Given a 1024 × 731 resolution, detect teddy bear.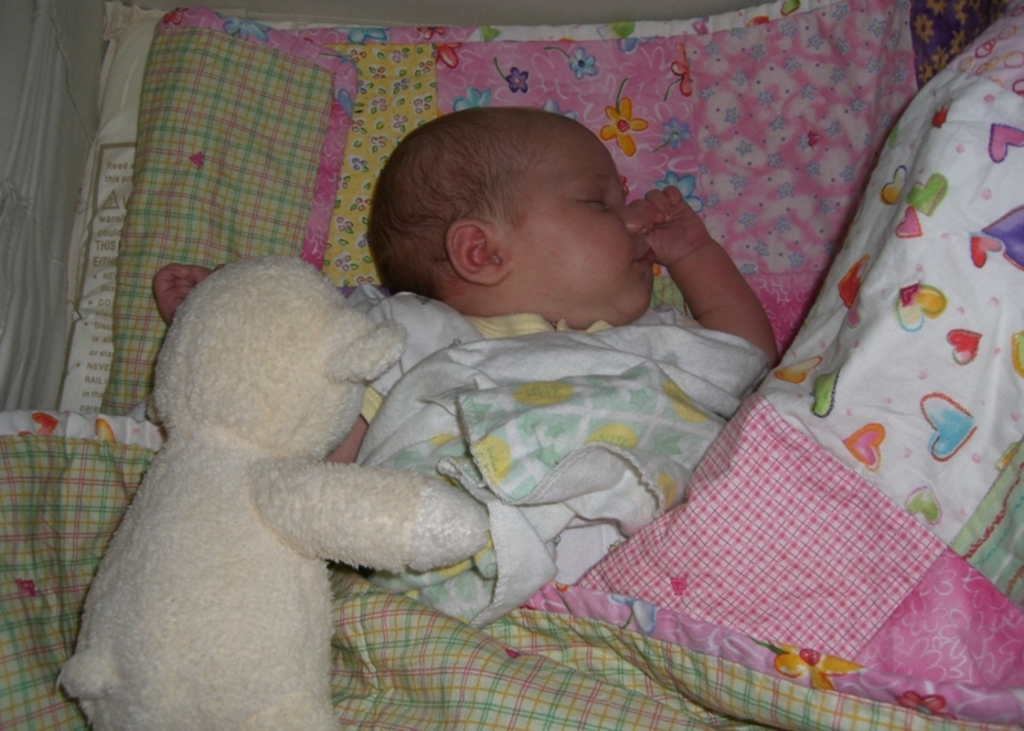
BBox(56, 251, 497, 730).
